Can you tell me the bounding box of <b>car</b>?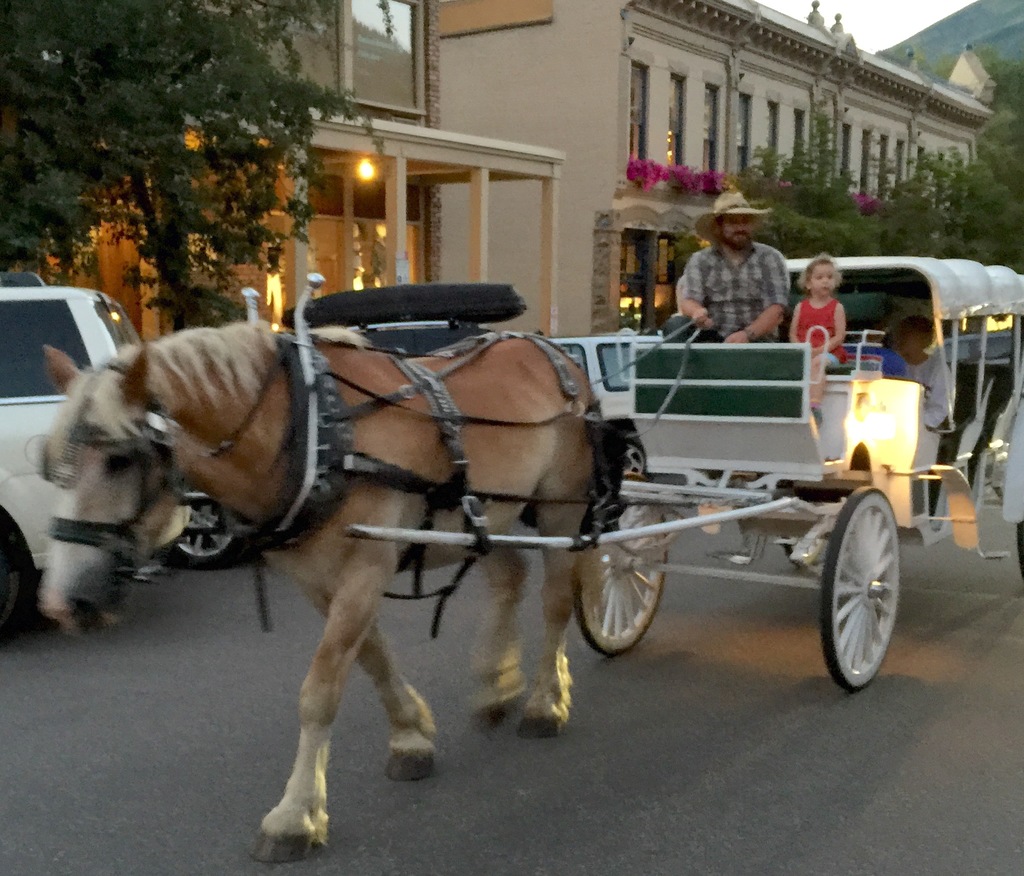
l=155, t=321, r=492, b=573.
